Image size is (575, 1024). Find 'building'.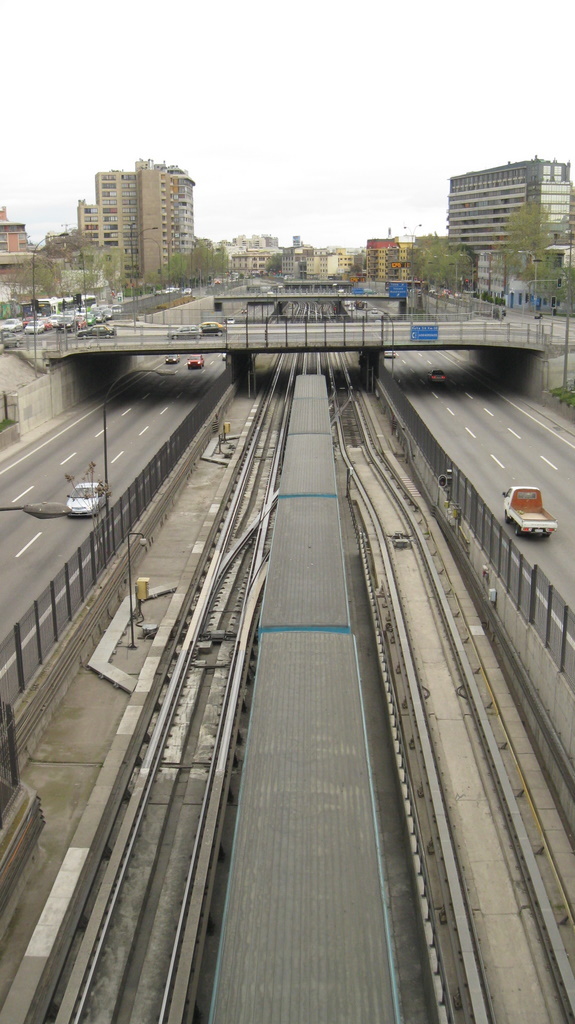
l=0, t=209, r=36, b=296.
